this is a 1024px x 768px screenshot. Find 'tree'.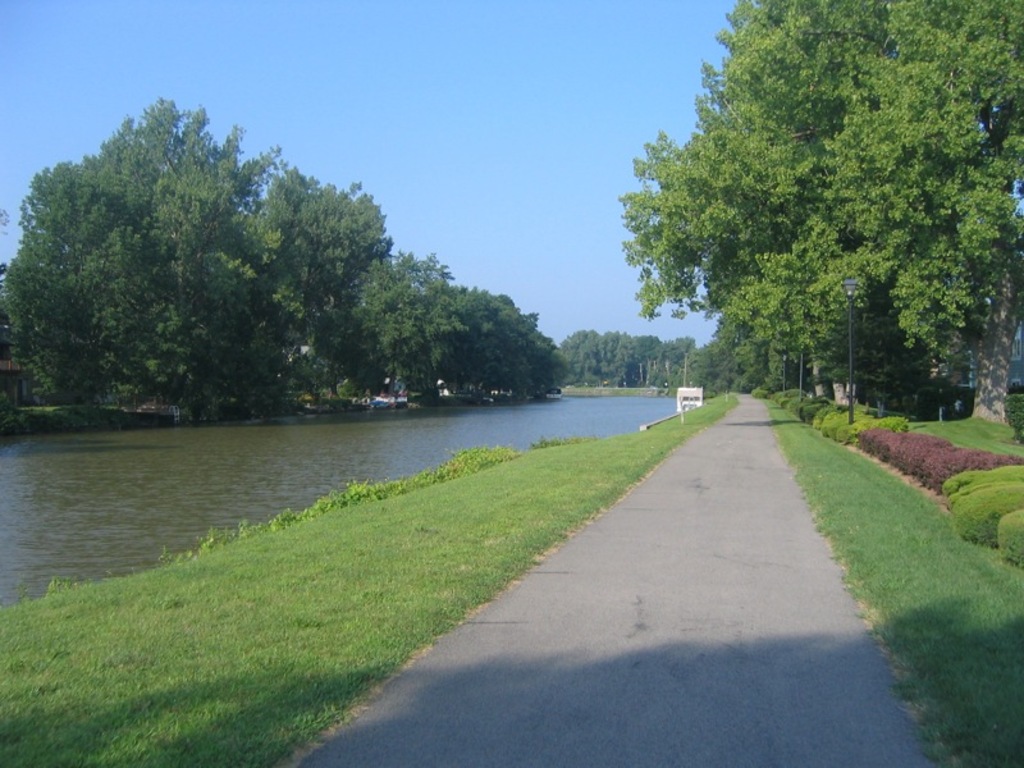
Bounding box: <bbox>621, 29, 1000, 425</bbox>.
